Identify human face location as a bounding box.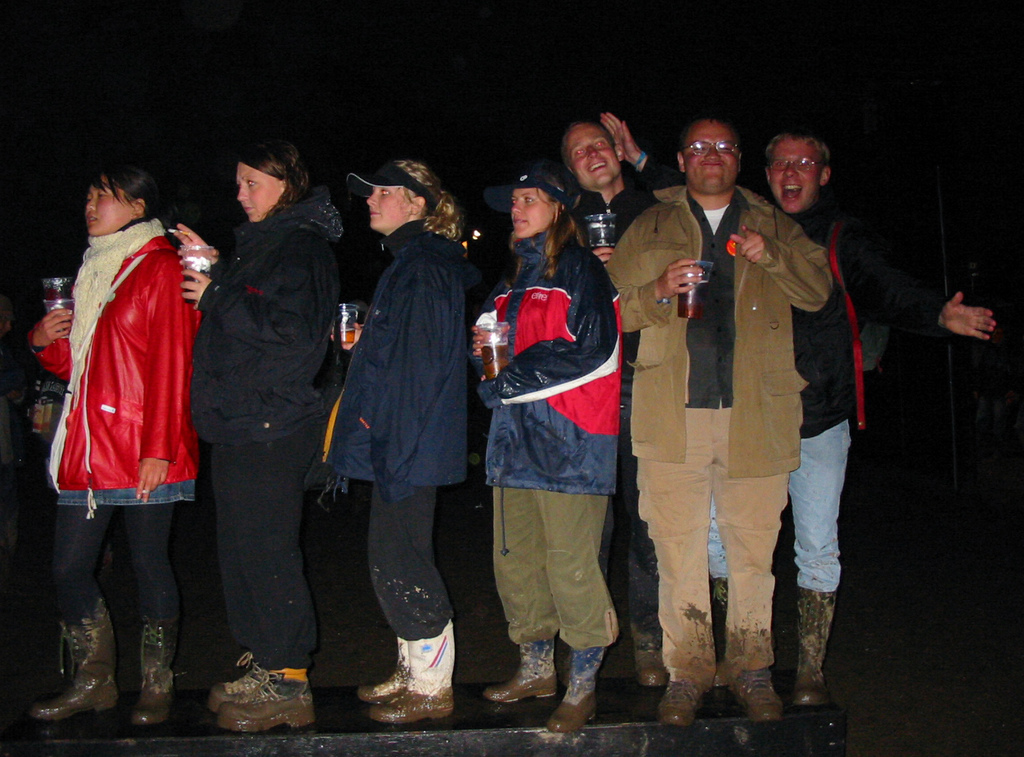
l=767, t=137, r=821, b=217.
